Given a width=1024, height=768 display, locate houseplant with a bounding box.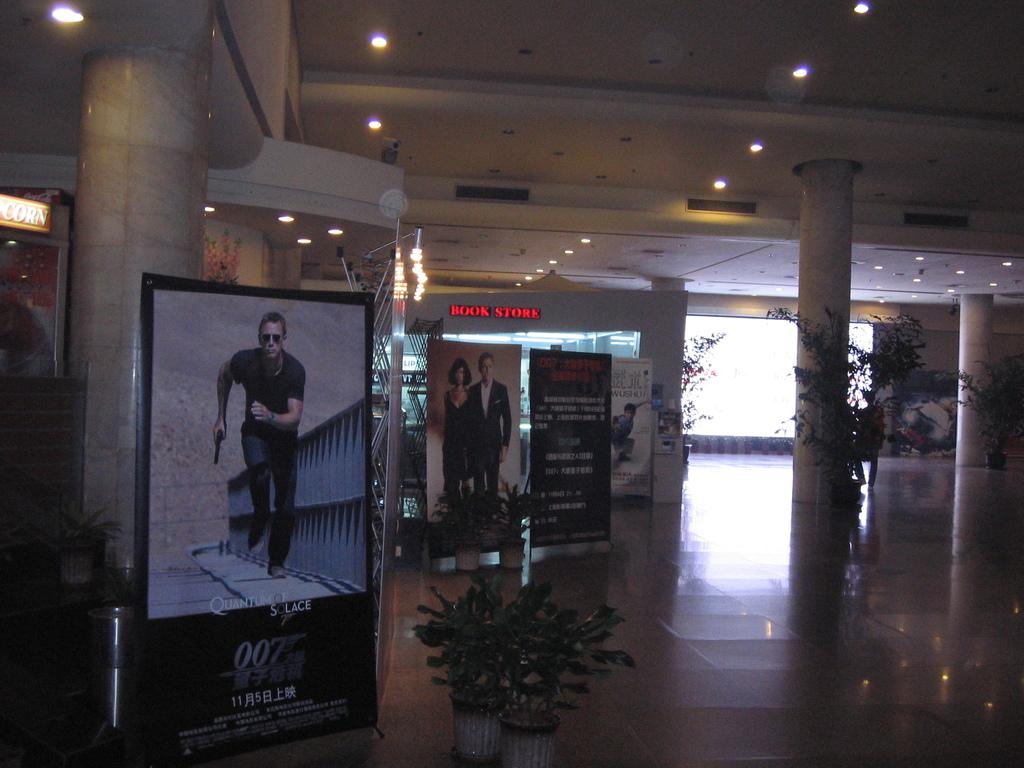
Located: (x1=36, y1=495, x2=124, y2=588).
